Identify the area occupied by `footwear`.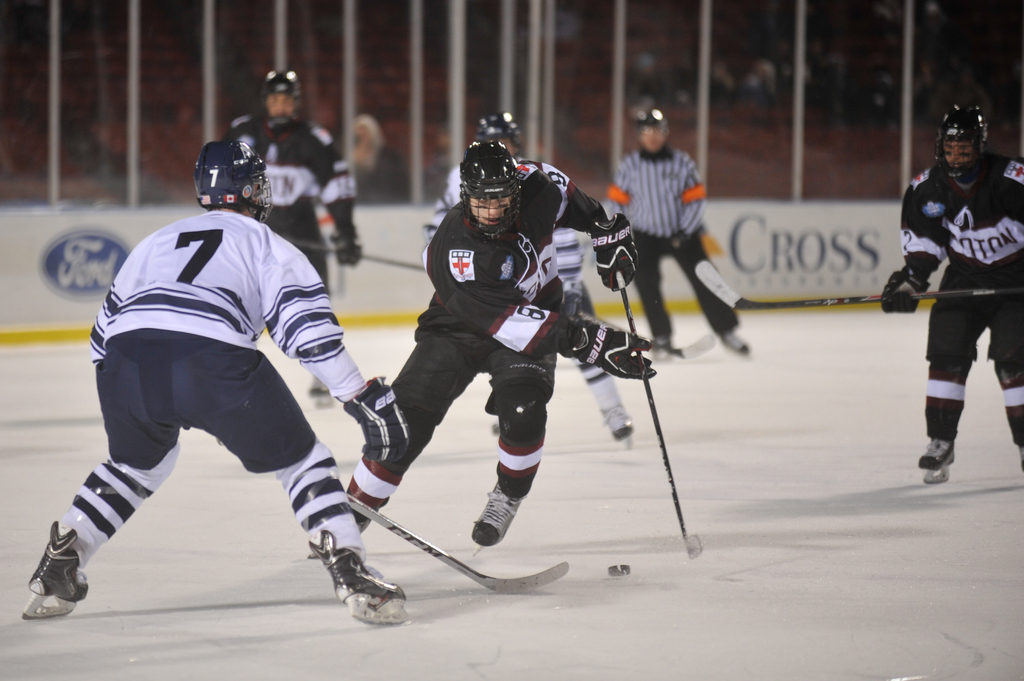
Area: <box>470,474,543,556</box>.
